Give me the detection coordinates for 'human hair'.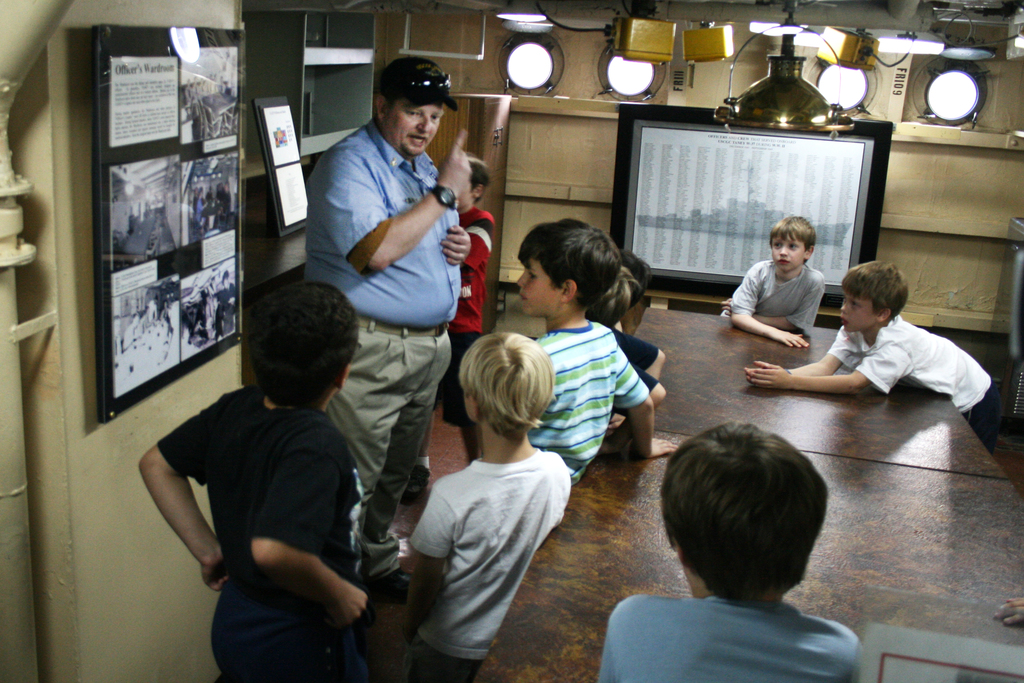
locate(585, 275, 635, 330).
